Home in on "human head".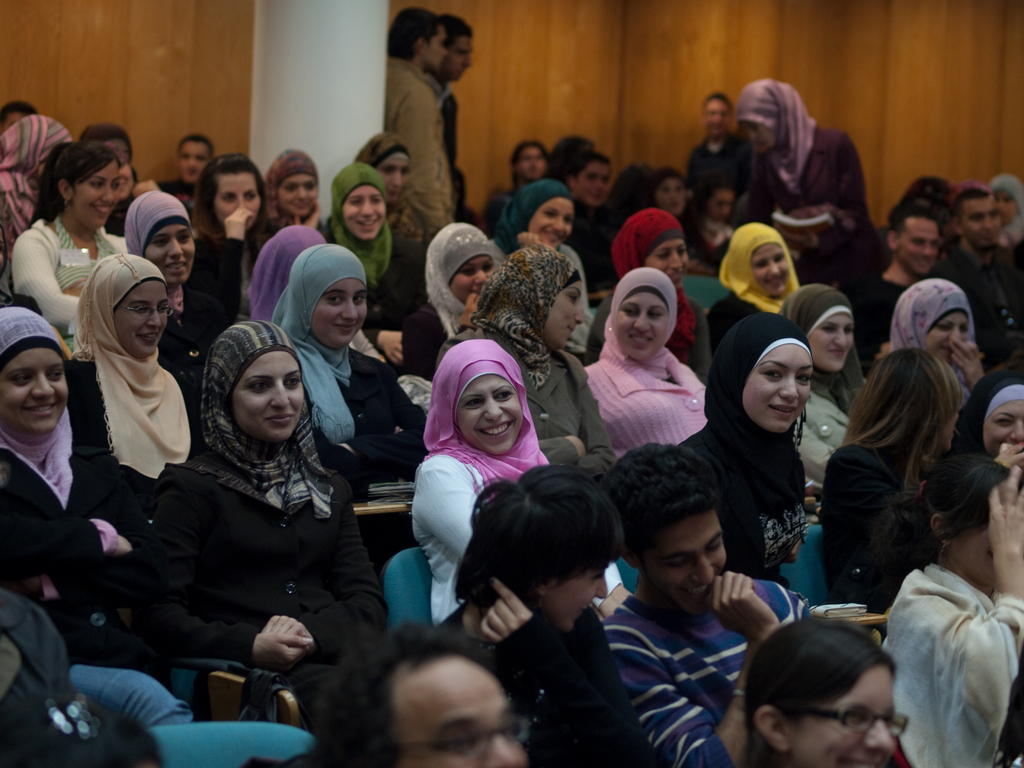
Homed in at 872/347/961/446.
